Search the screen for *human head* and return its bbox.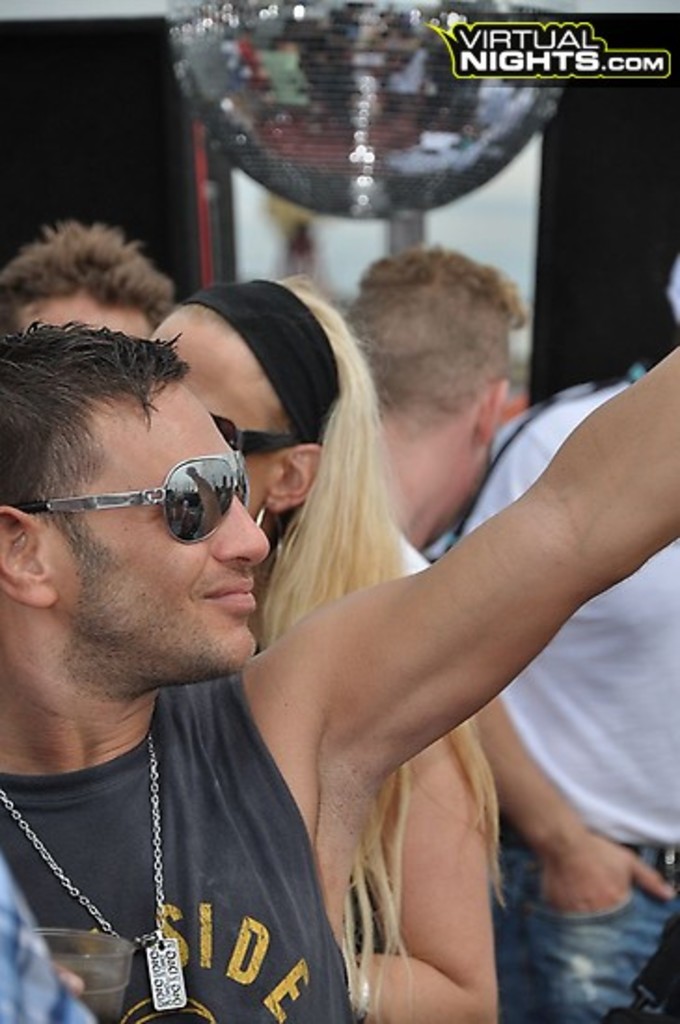
Found: 147,277,374,523.
